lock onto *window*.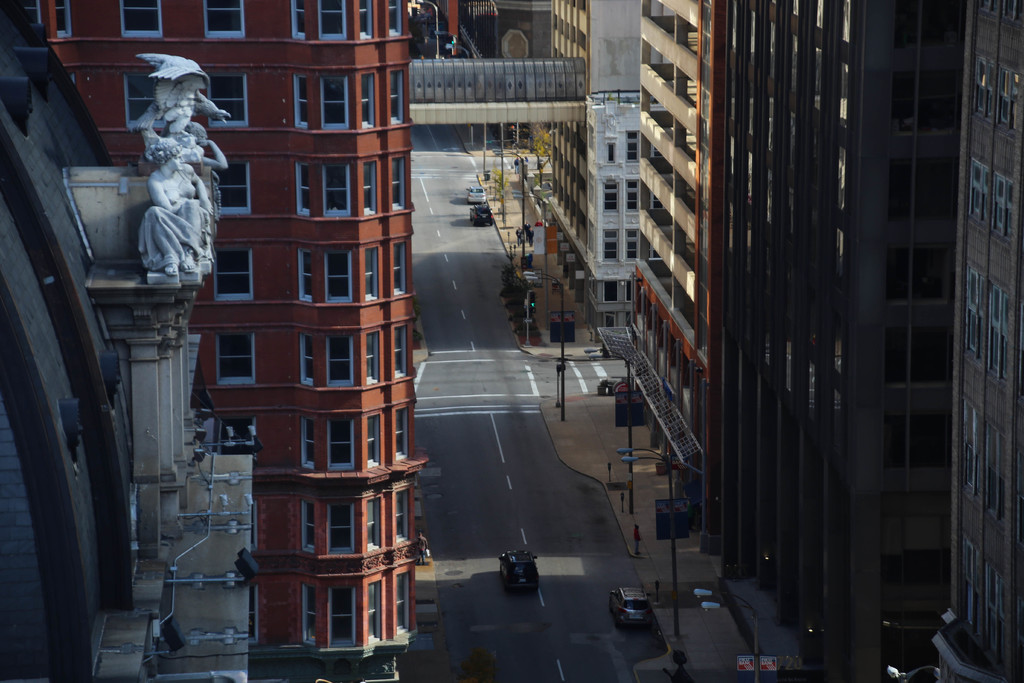
Locked: 971:158:989:222.
